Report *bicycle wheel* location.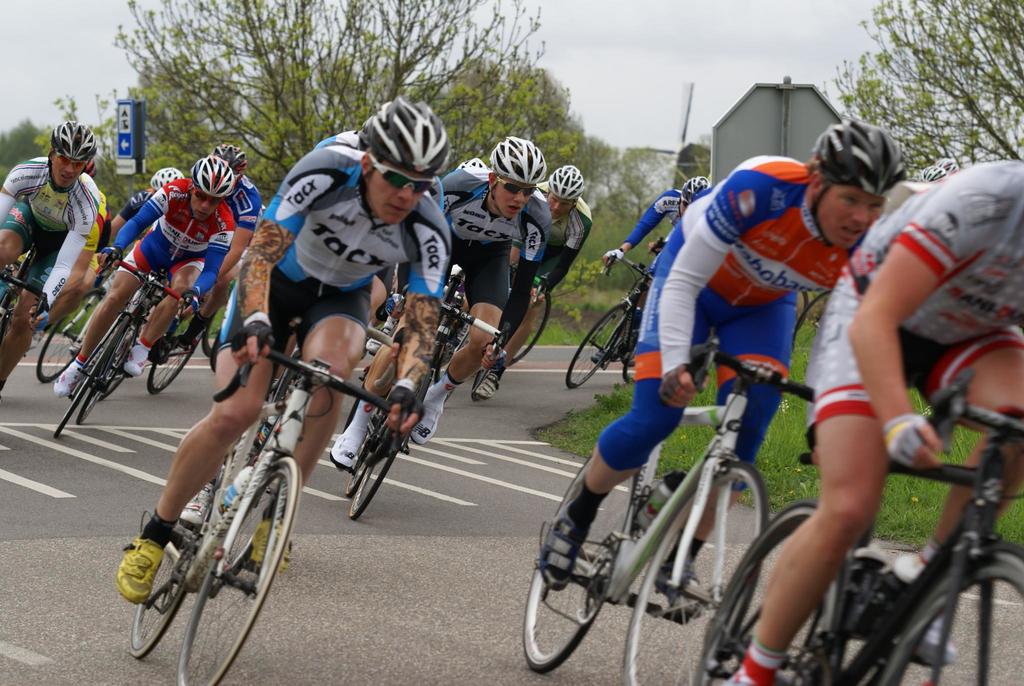
Report: 798,287,809,325.
